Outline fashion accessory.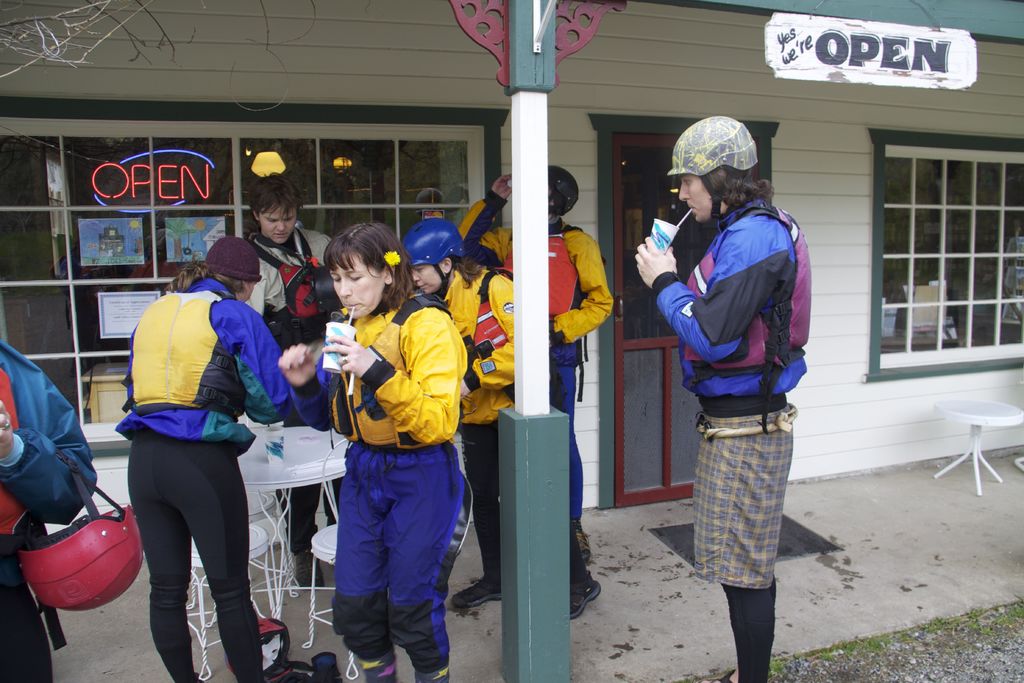
Outline: {"left": 652, "top": 202, "right": 802, "bottom": 410}.
